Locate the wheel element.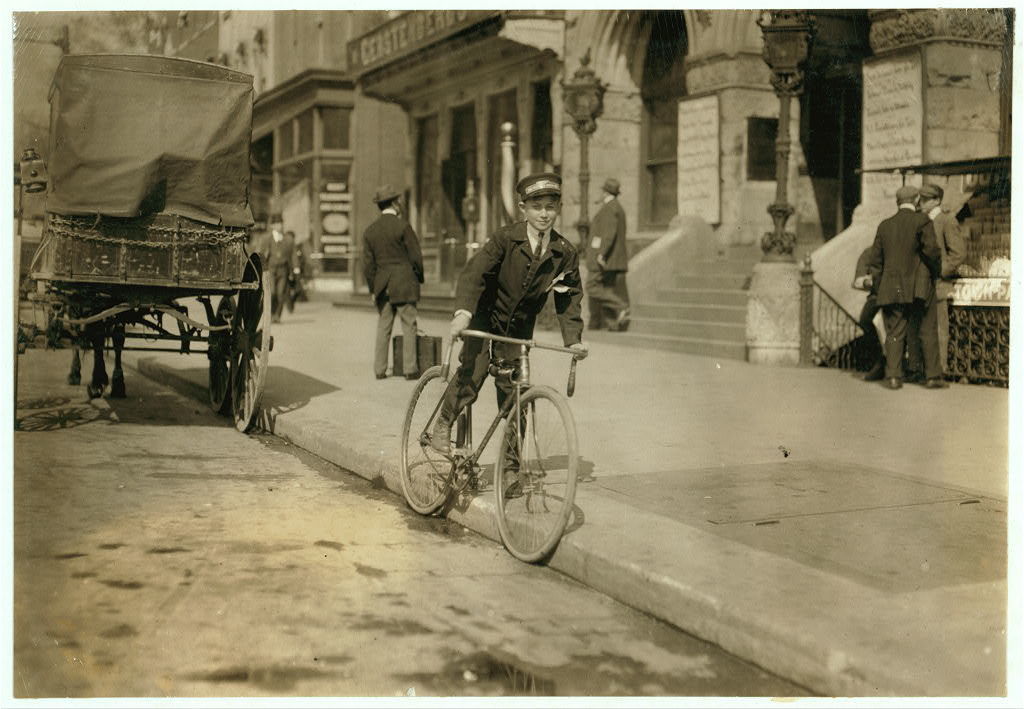
Element bbox: [398,364,464,514].
